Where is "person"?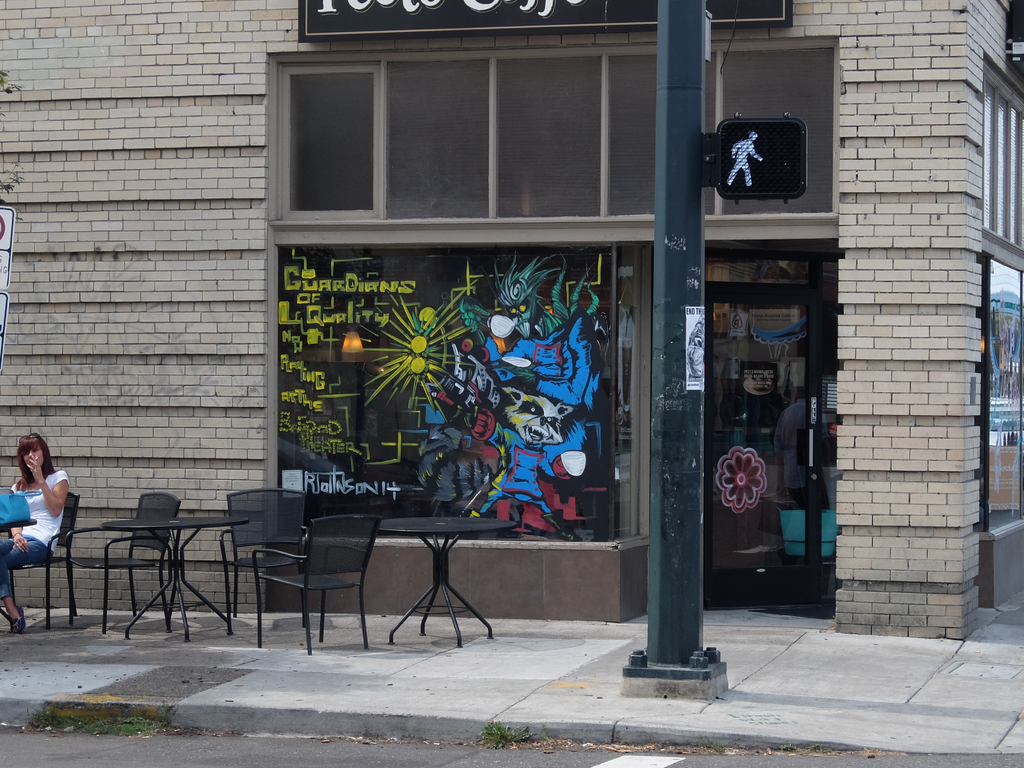
locate(0, 431, 68, 634).
